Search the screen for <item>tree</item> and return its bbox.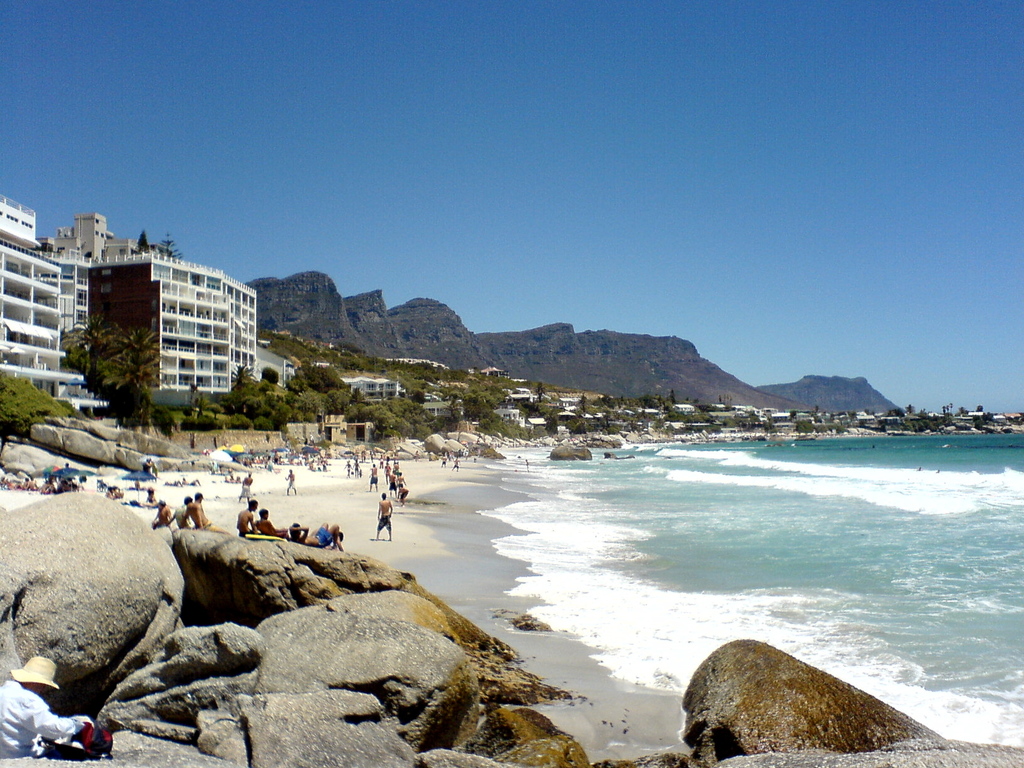
Found: 943, 404, 953, 413.
